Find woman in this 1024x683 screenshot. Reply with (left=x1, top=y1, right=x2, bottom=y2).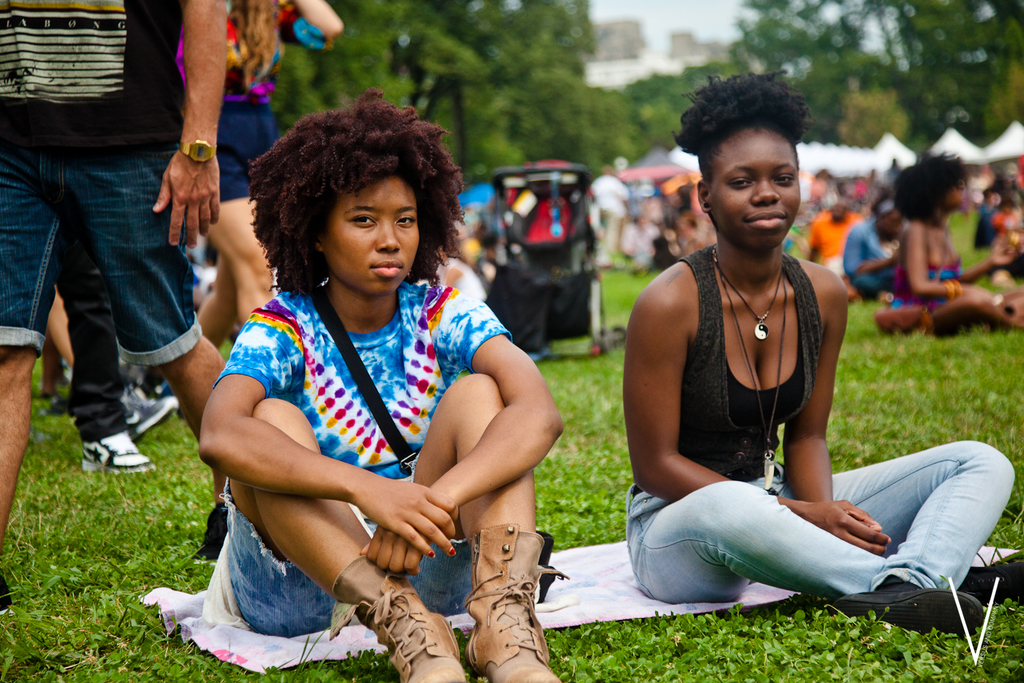
(left=895, top=152, right=1007, bottom=332).
